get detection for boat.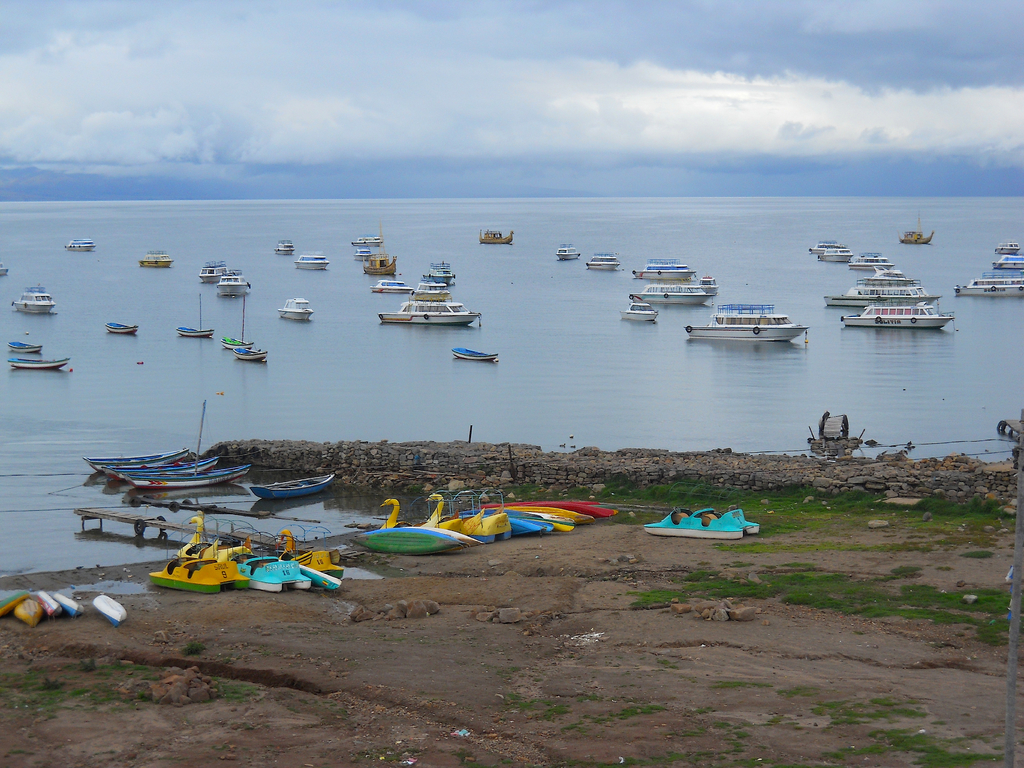
Detection: crop(105, 319, 140, 335).
